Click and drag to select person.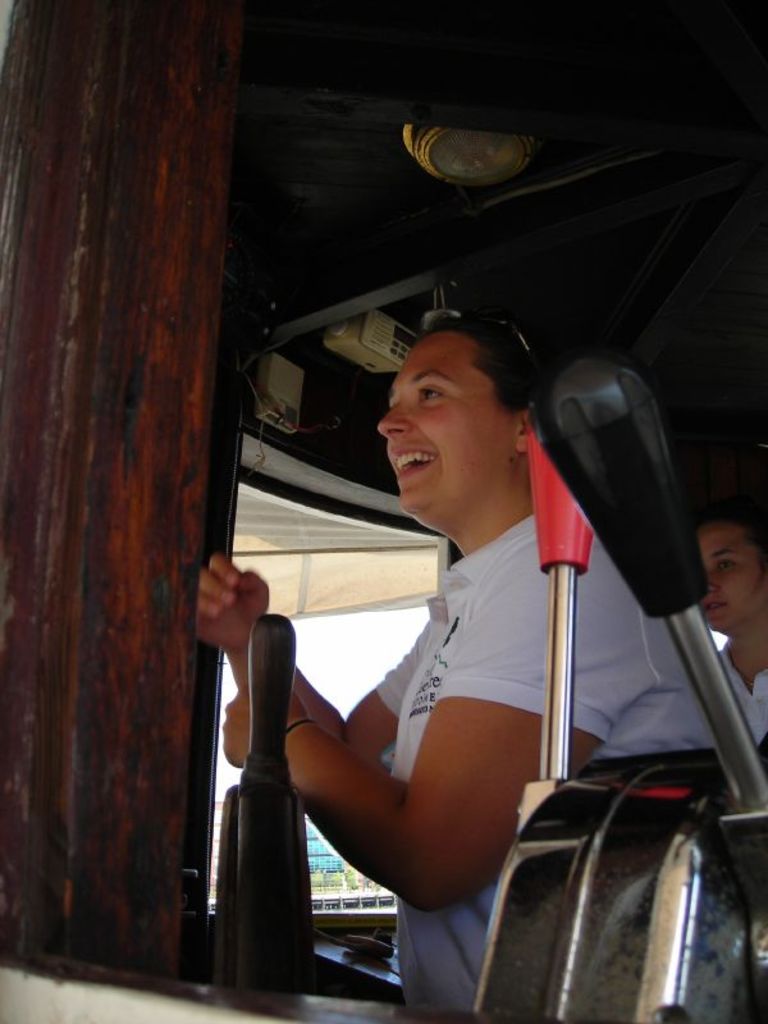
Selection: bbox=[678, 517, 767, 777].
